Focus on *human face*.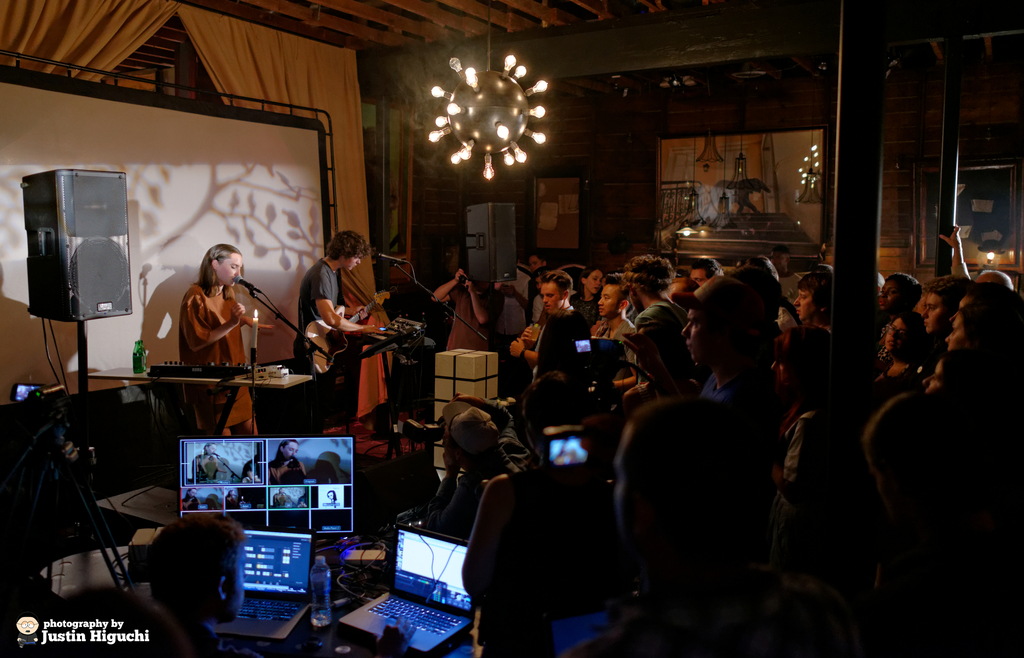
Focused at box(595, 282, 618, 314).
